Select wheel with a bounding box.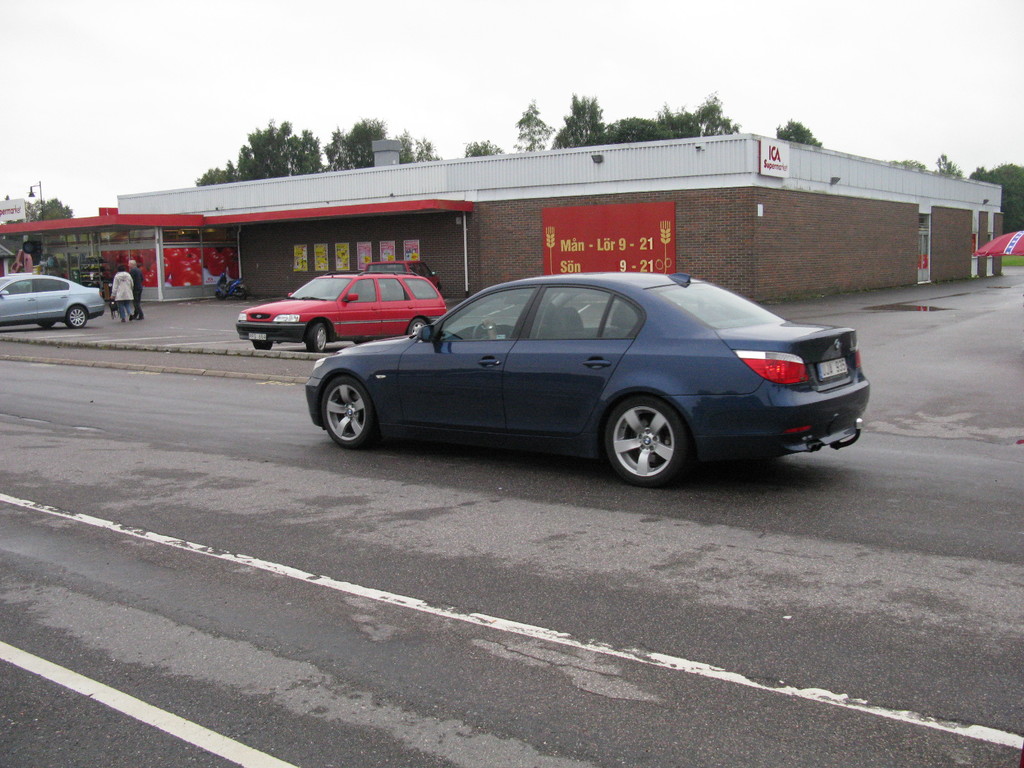
404 320 428 335.
